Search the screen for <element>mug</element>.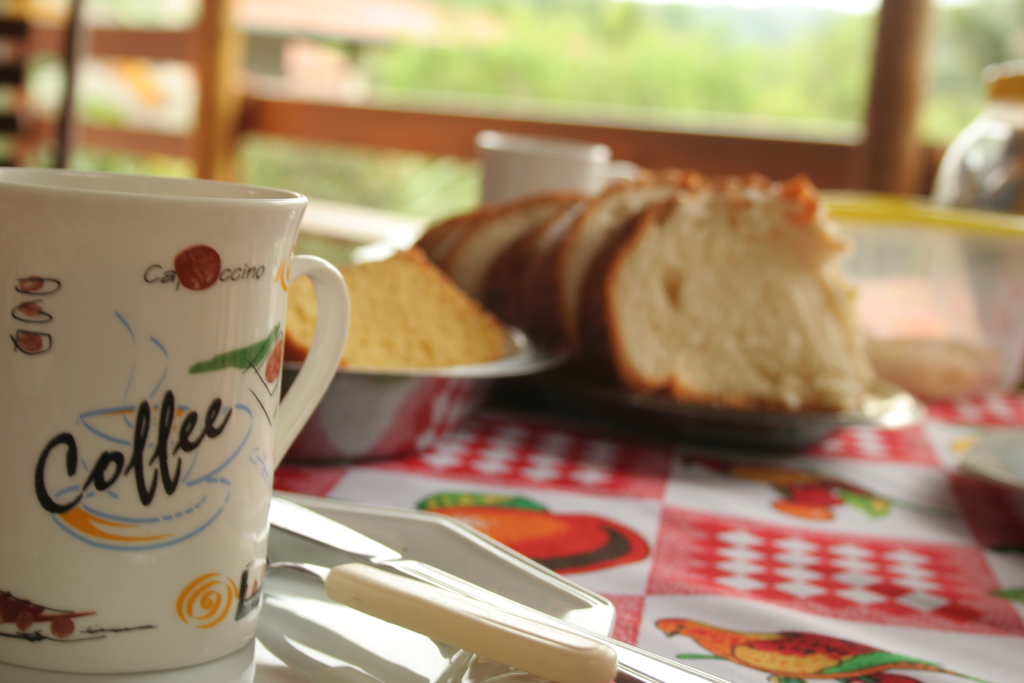
Found at {"x1": 476, "y1": 127, "x2": 641, "y2": 206}.
